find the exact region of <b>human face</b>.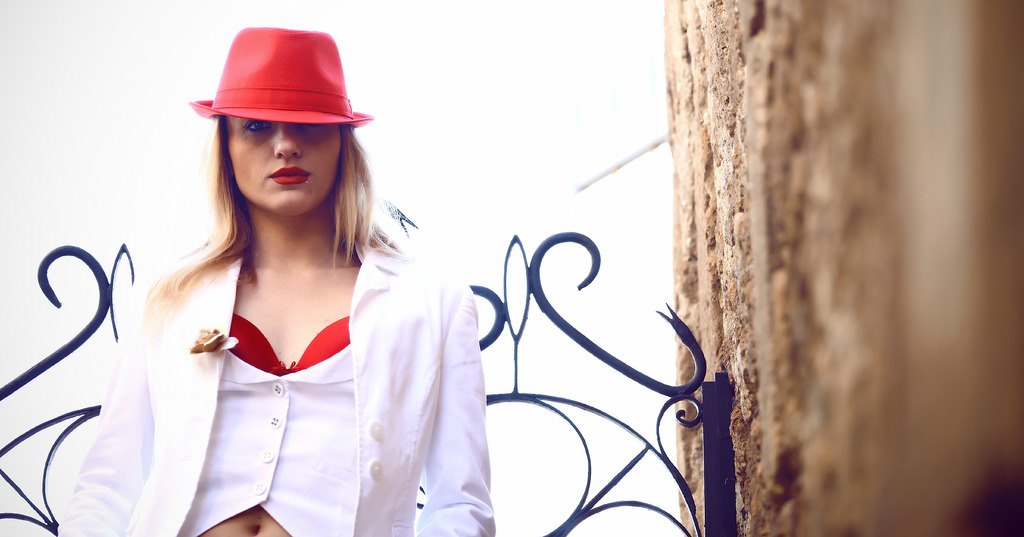
Exact region: x1=224, y1=119, x2=345, y2=215.
